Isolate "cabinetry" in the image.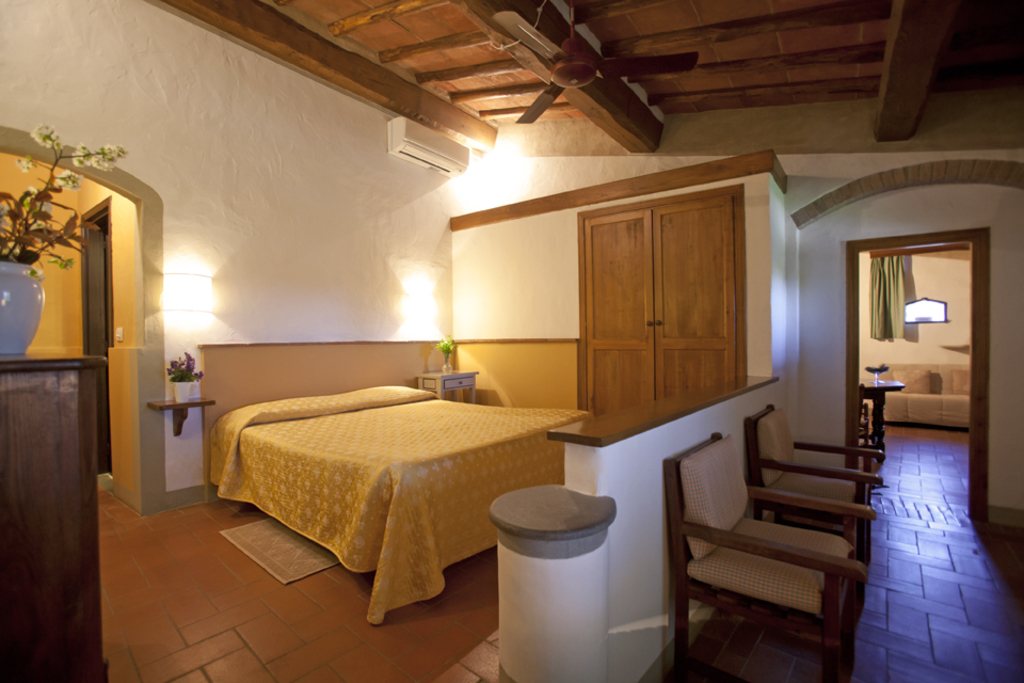
Isolated region: {"left": 562, "top": 174, "right": 785, "bottom": 436}.
